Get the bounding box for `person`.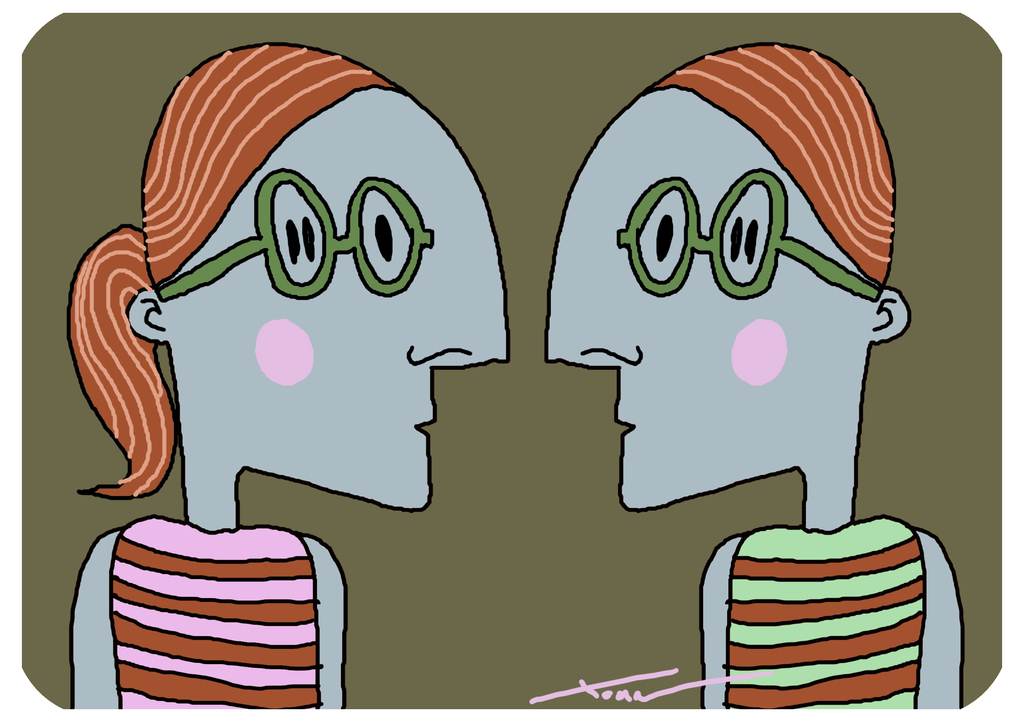
l=69, t=39, r=514, b=721.
